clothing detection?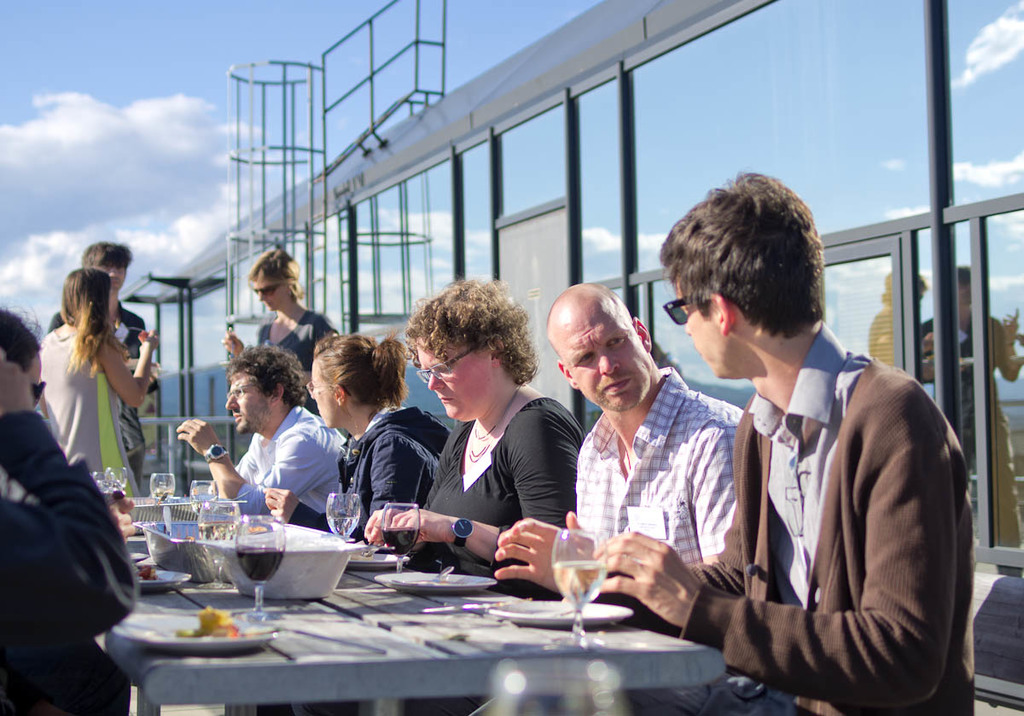
404,386,589,592
